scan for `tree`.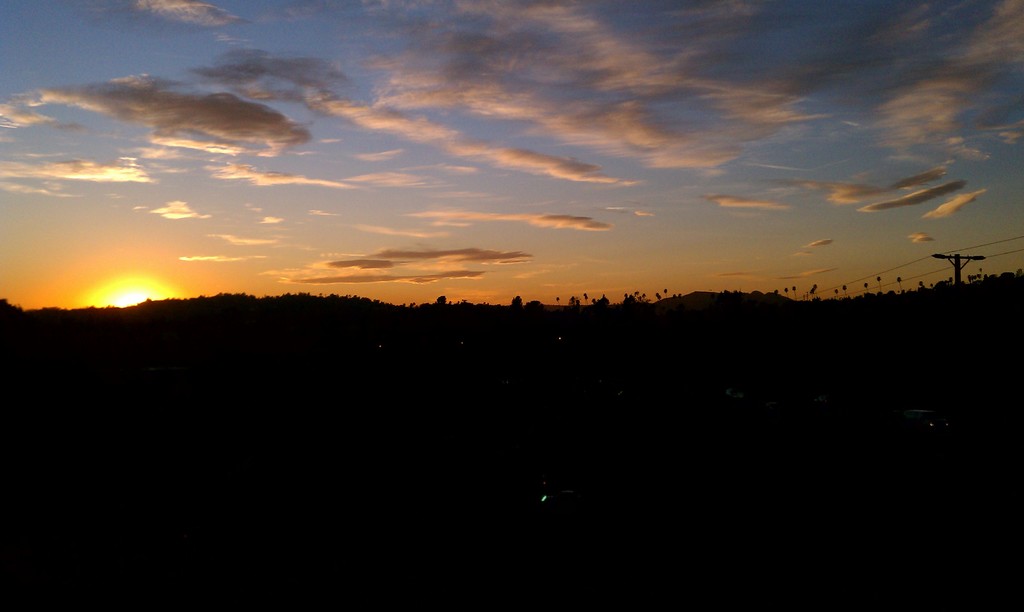
Scan result: <bbox>1015, 267, 1023, 282</bbox>.
